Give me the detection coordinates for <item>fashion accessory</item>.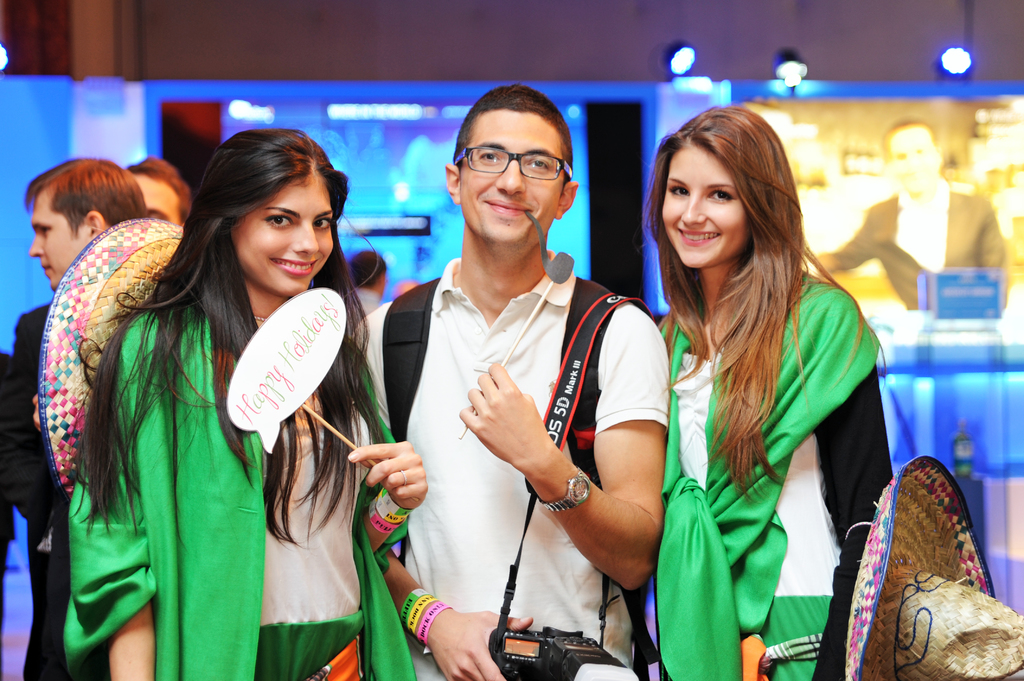
box=[403, 471, 409, 497].
